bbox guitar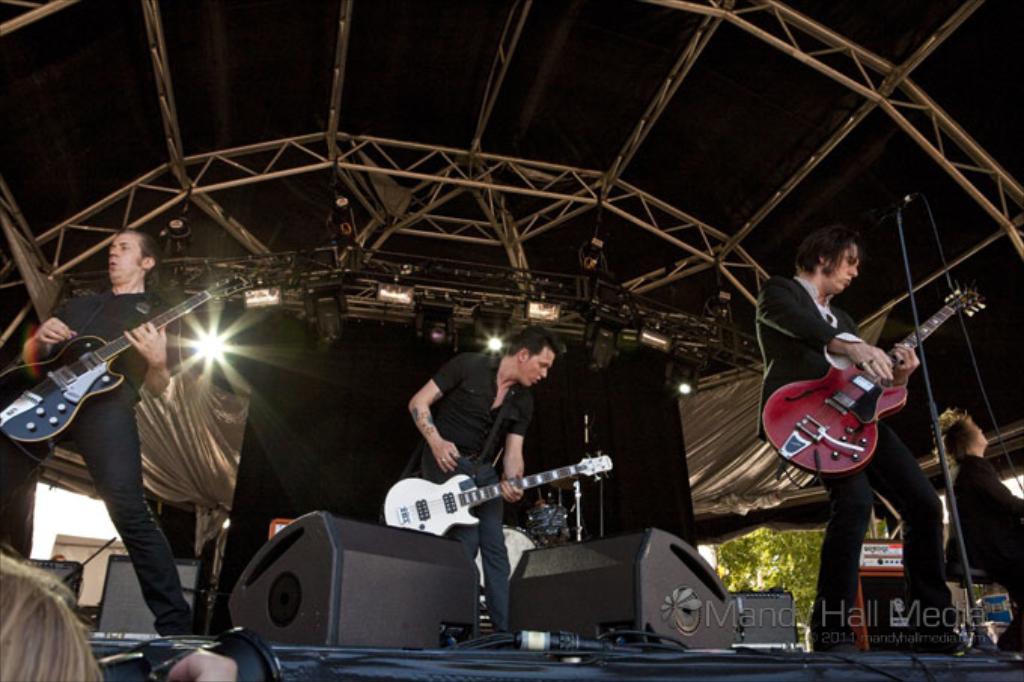
l=376, t=453, r=608, b=547
